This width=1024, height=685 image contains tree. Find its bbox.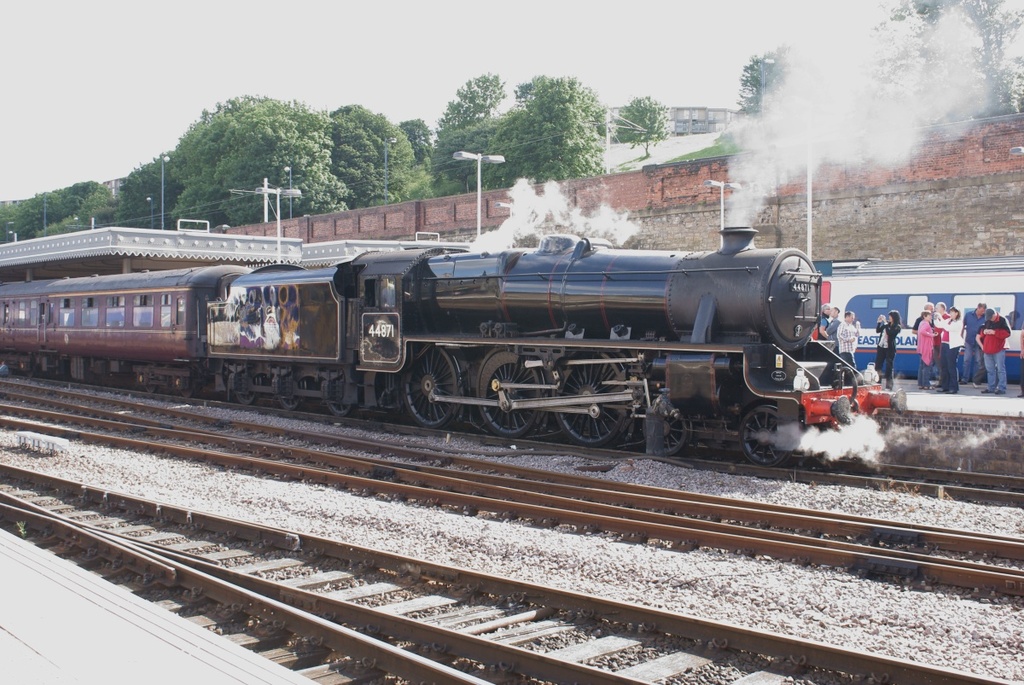
{"x1": 611, "y1": 88, "x2": 669, "y2": 154}.
